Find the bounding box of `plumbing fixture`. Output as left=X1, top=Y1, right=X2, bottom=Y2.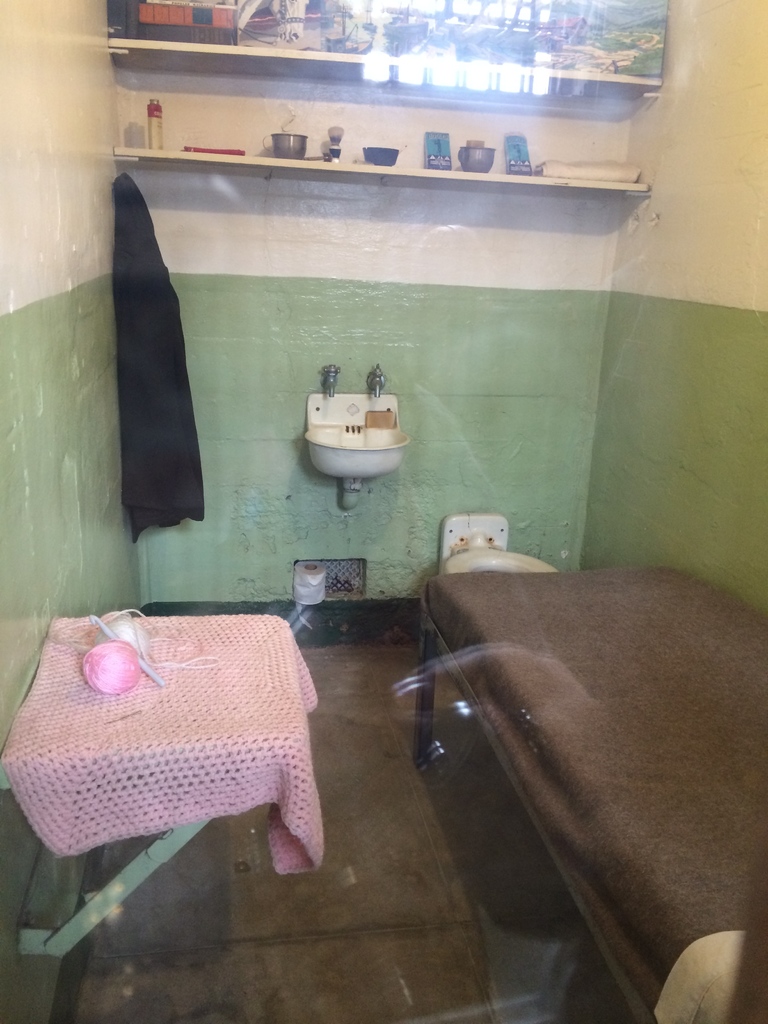
left=367, top=362, right=392, bottom=400.
